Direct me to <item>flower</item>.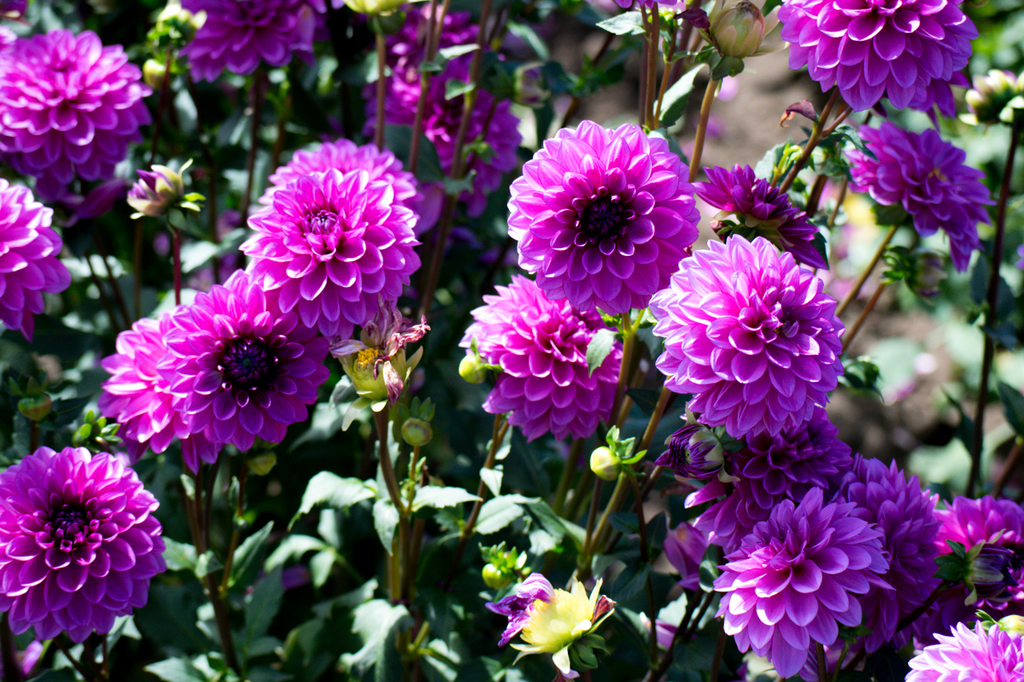
Direction: <box>712,489,890,681</box>.
